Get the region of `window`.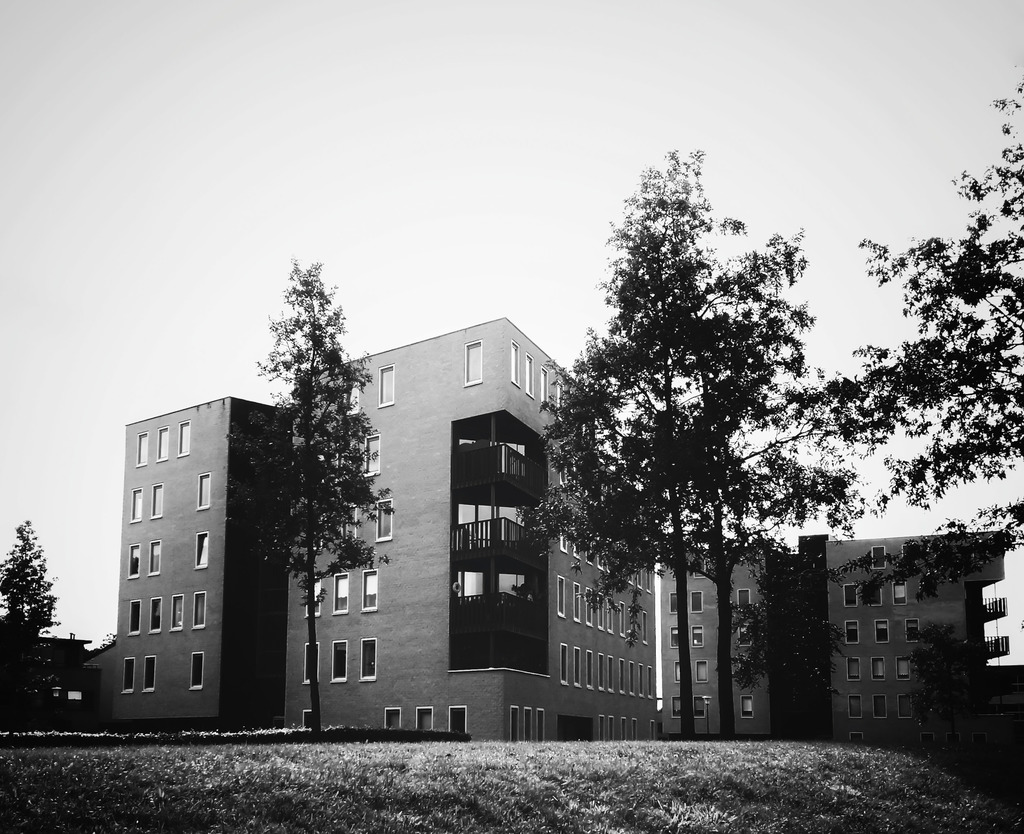
l=148, t=481, r=163, b=520.
